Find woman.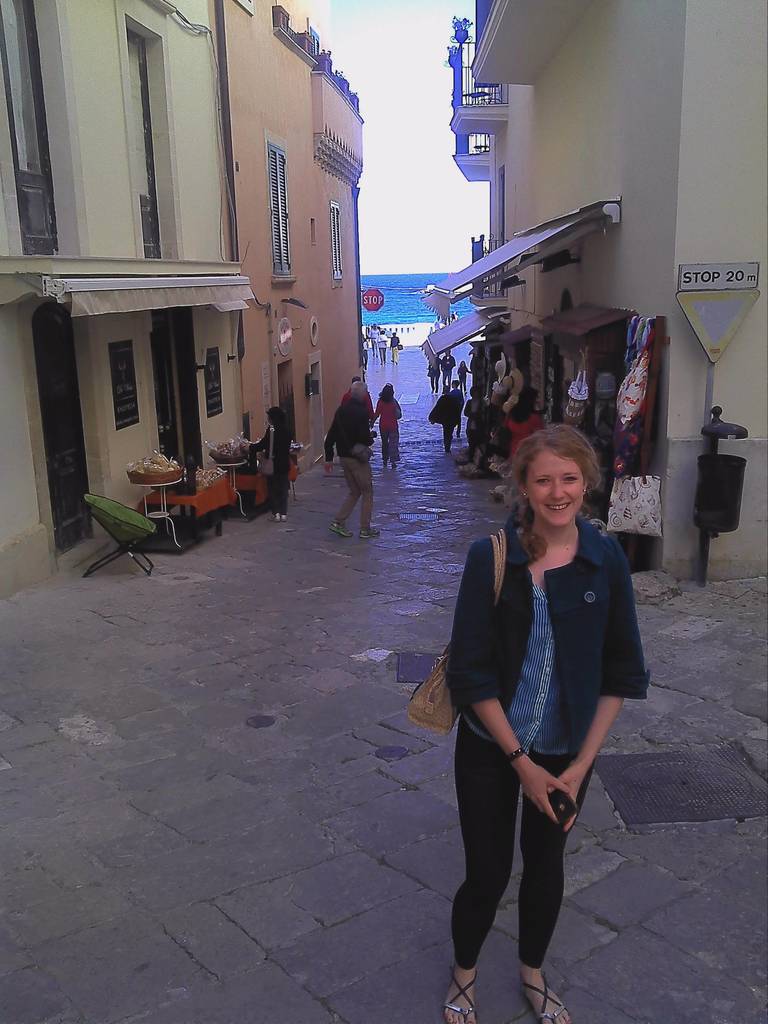
detection(463, 382, 487, 456).
